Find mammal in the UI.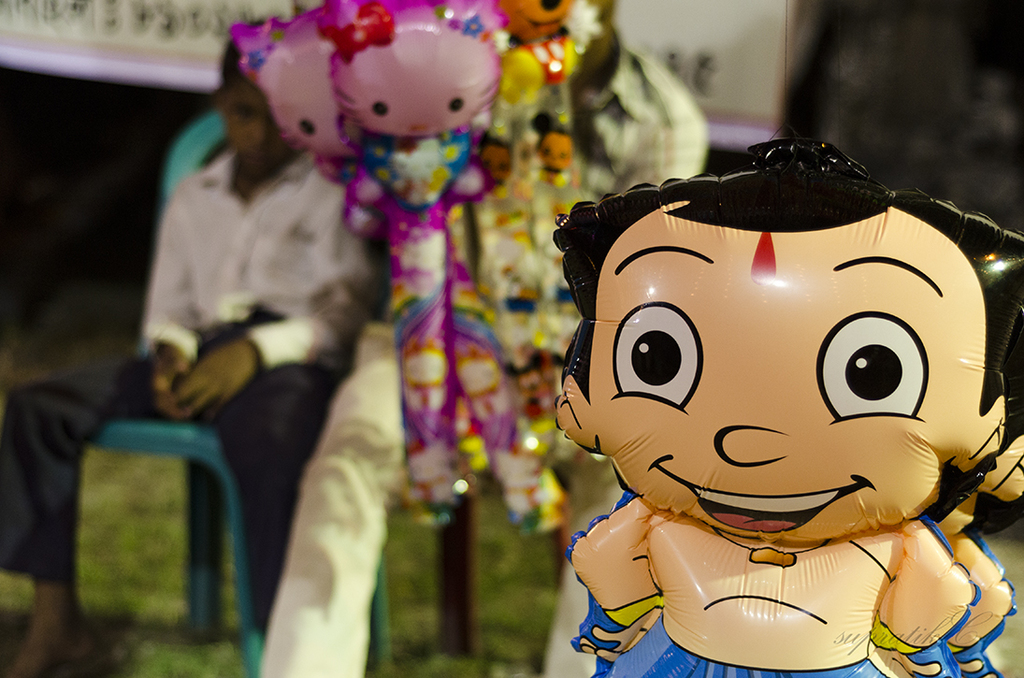
UI element at [0, 13, 400, 677].
